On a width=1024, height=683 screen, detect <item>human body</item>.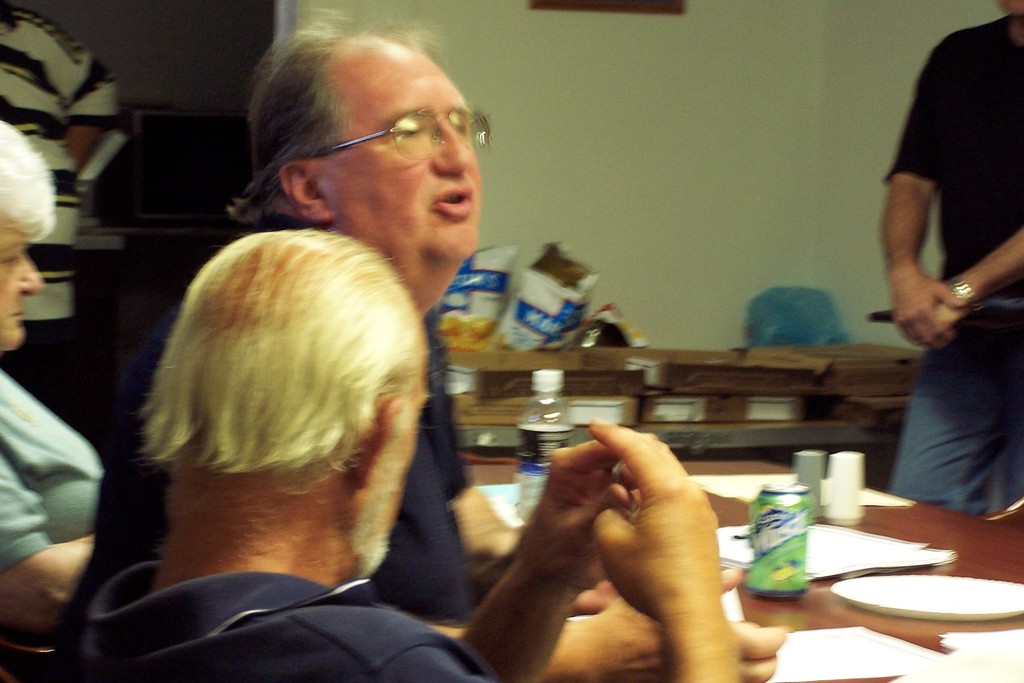
[876,23,1020,551].
